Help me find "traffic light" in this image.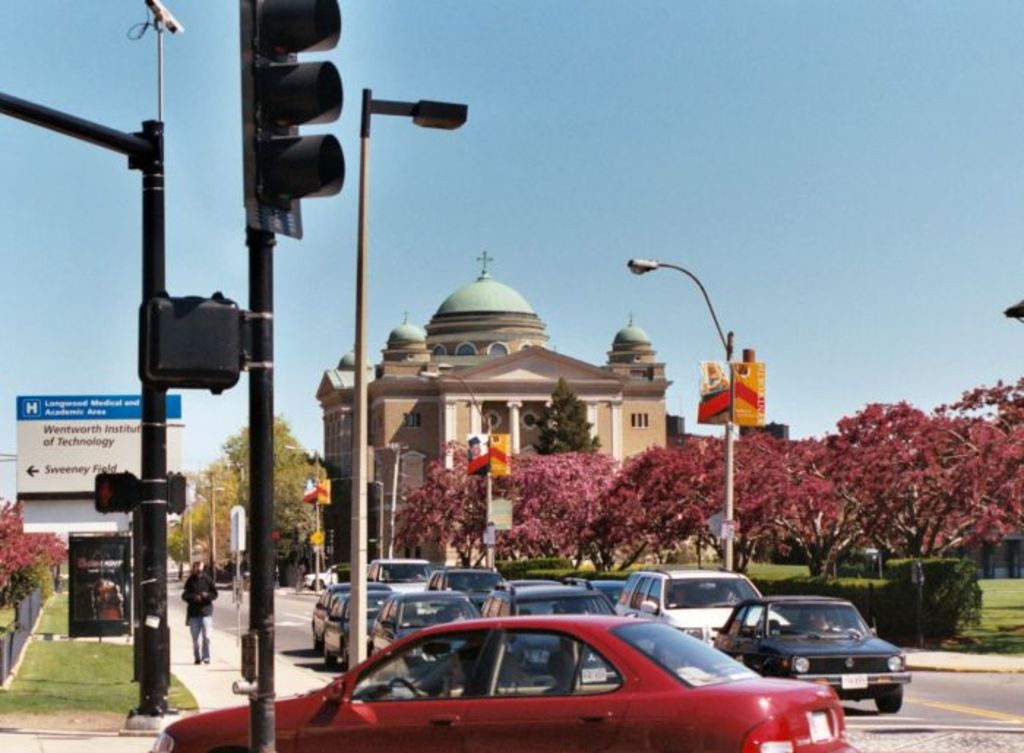
Found it: <region>94, 471, 138, 515</region>.
